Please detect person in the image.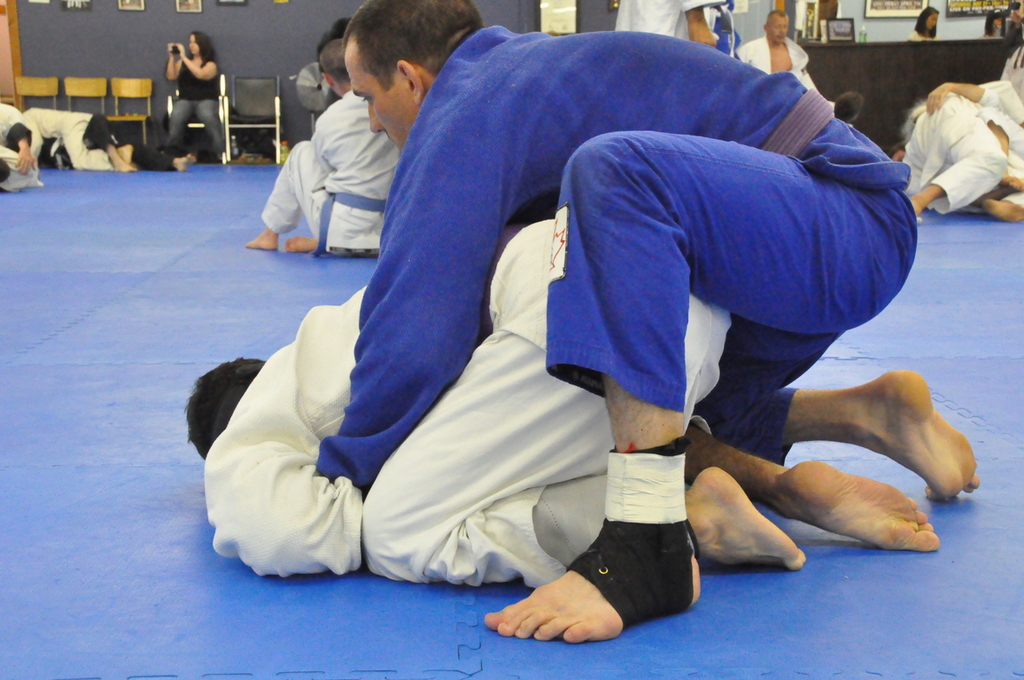
(left=0, top=110, right=138, bottom=180).
